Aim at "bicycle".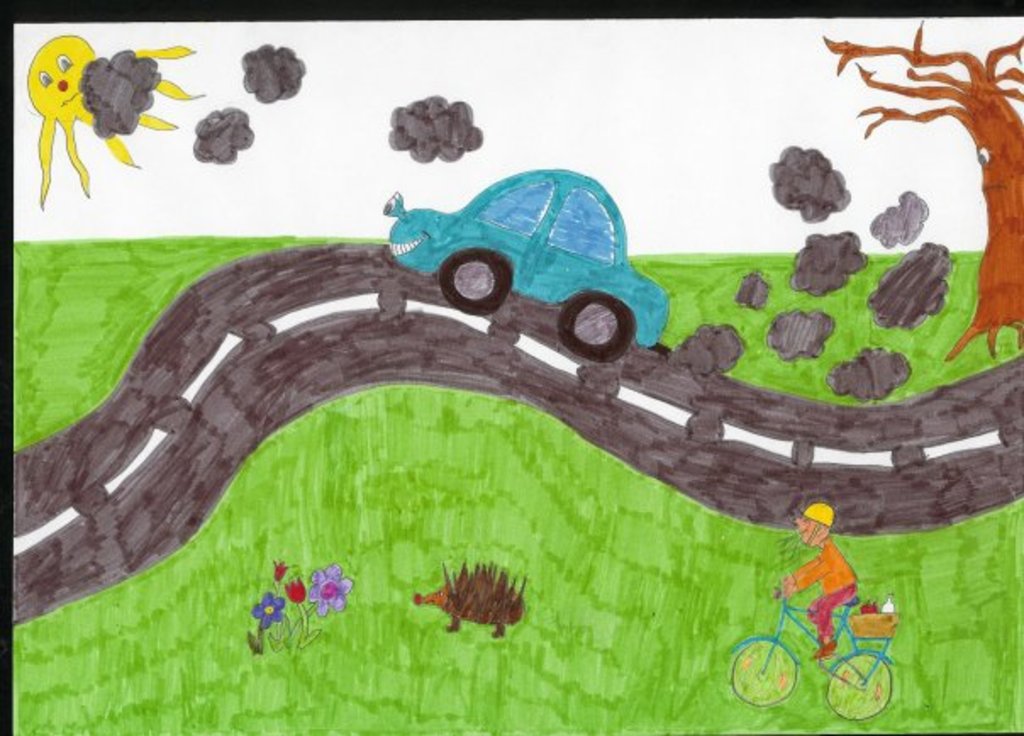
Aimed at rect(727, 580, 893, 724).
